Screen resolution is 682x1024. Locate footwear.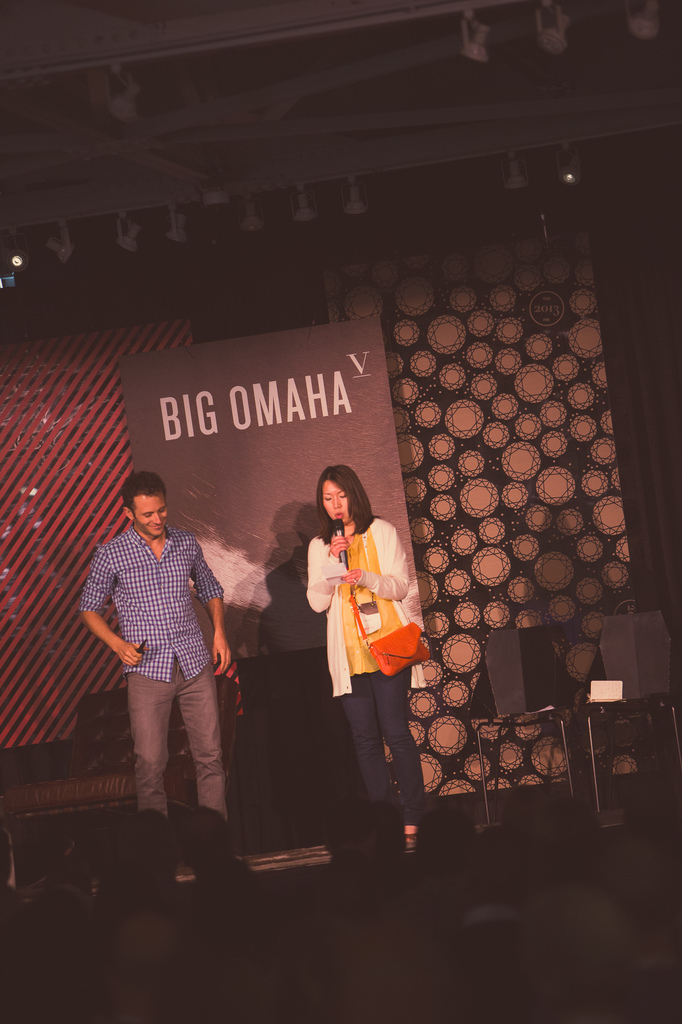
<region>404, 830, 415, 847</region>.
